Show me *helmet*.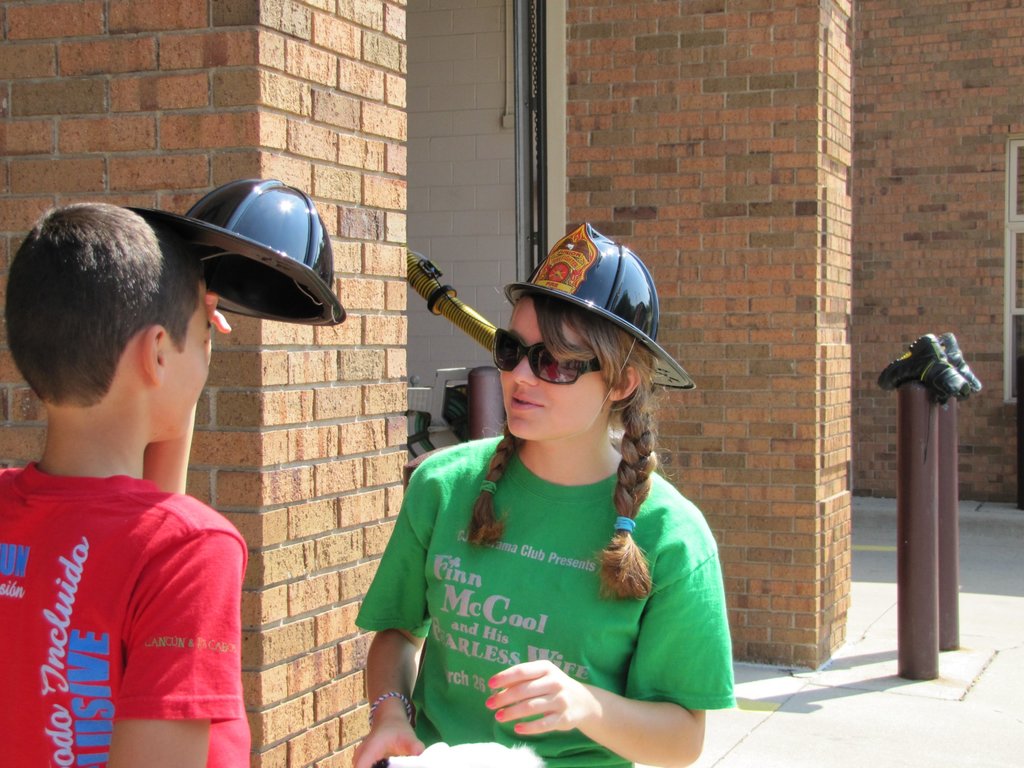
*helmet* is here: [500,222,696,391].
